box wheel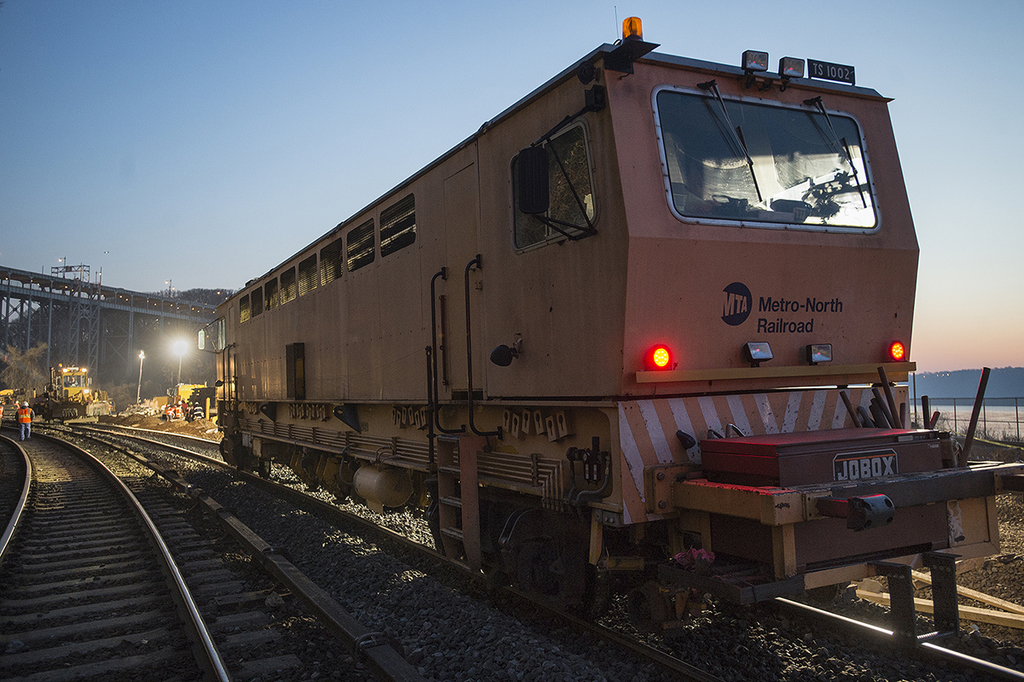
565:540:611:627
